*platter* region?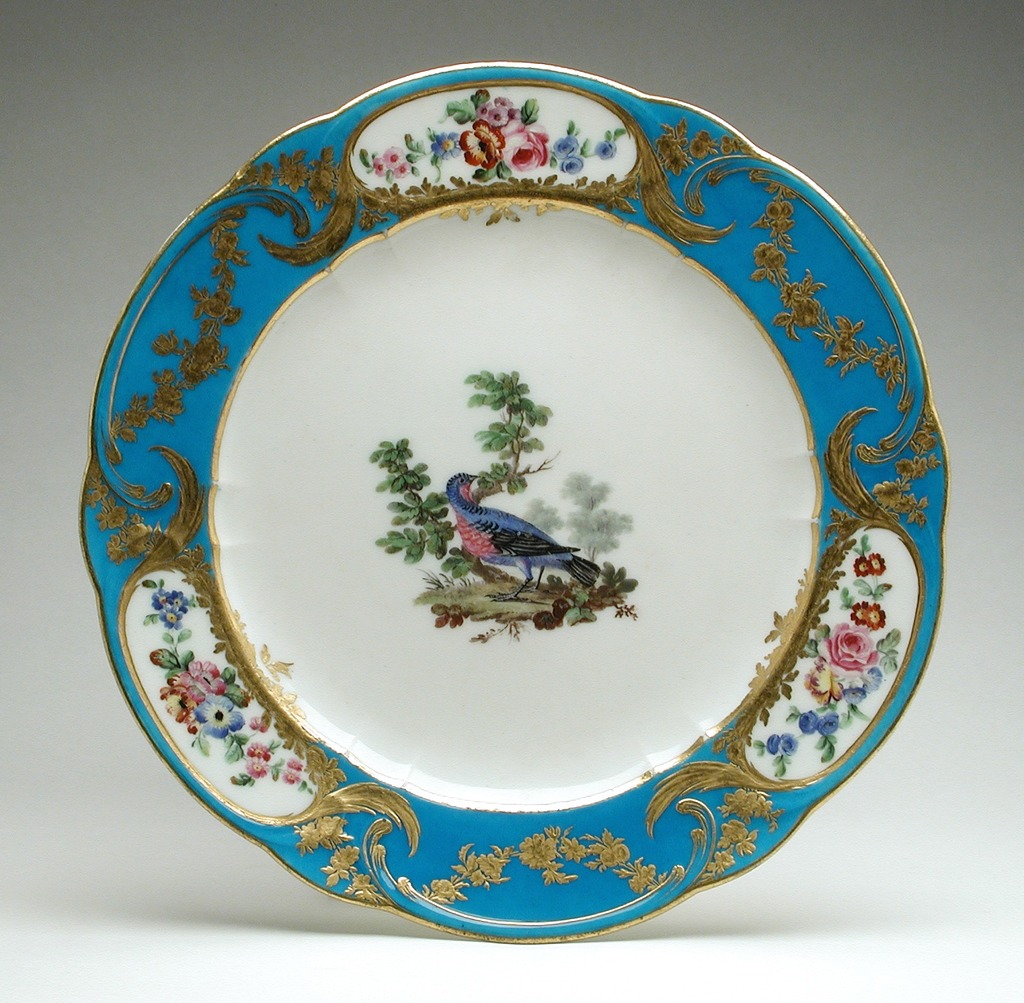
region(79, 62, 954, 950)
